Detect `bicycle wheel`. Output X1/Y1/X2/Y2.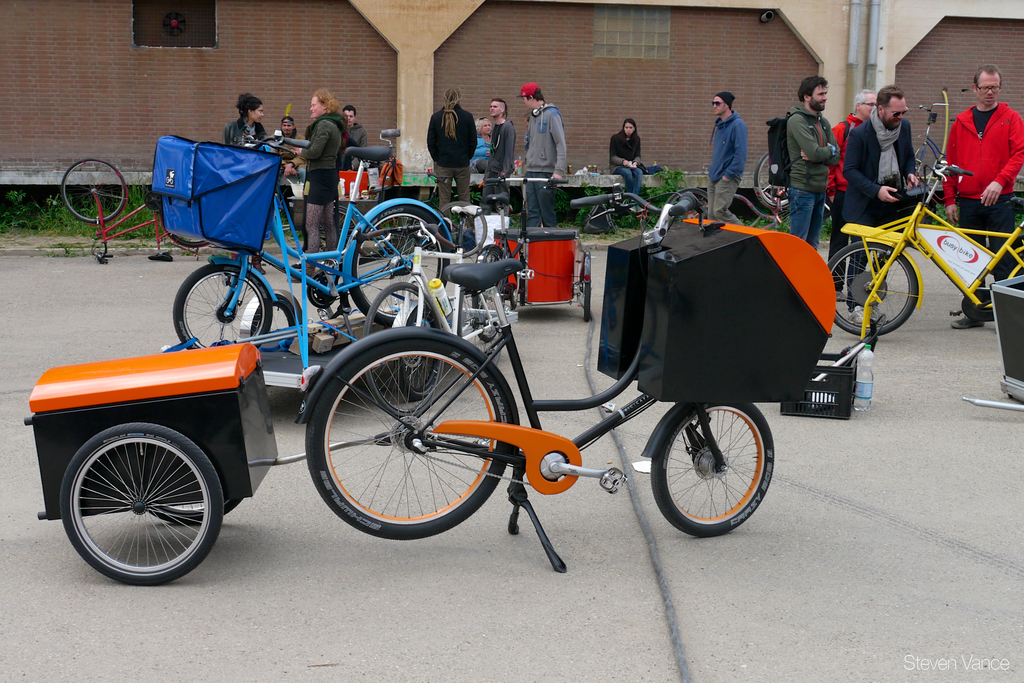
827/240/916/340.
